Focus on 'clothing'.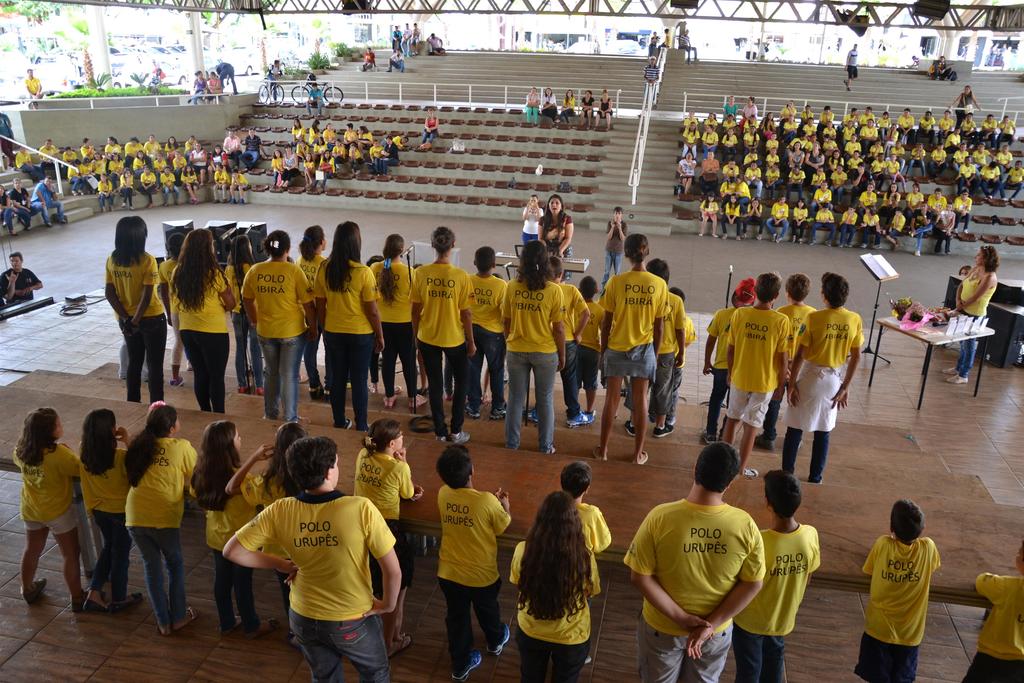
Focused at rect(372, 260, 422, 399).
